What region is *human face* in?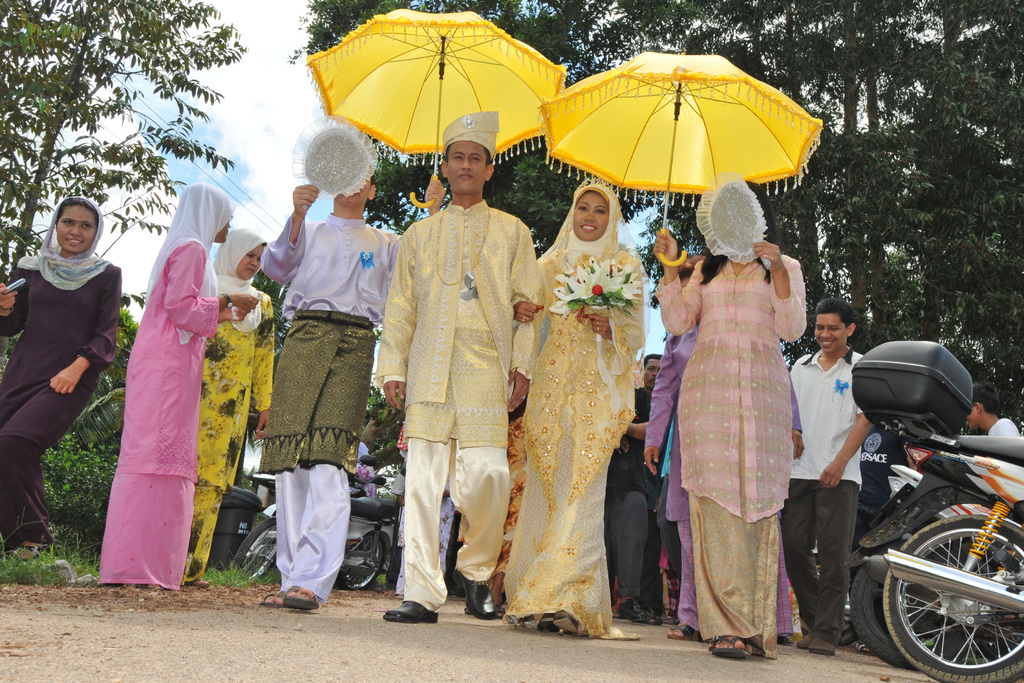
573,193,607,239.
